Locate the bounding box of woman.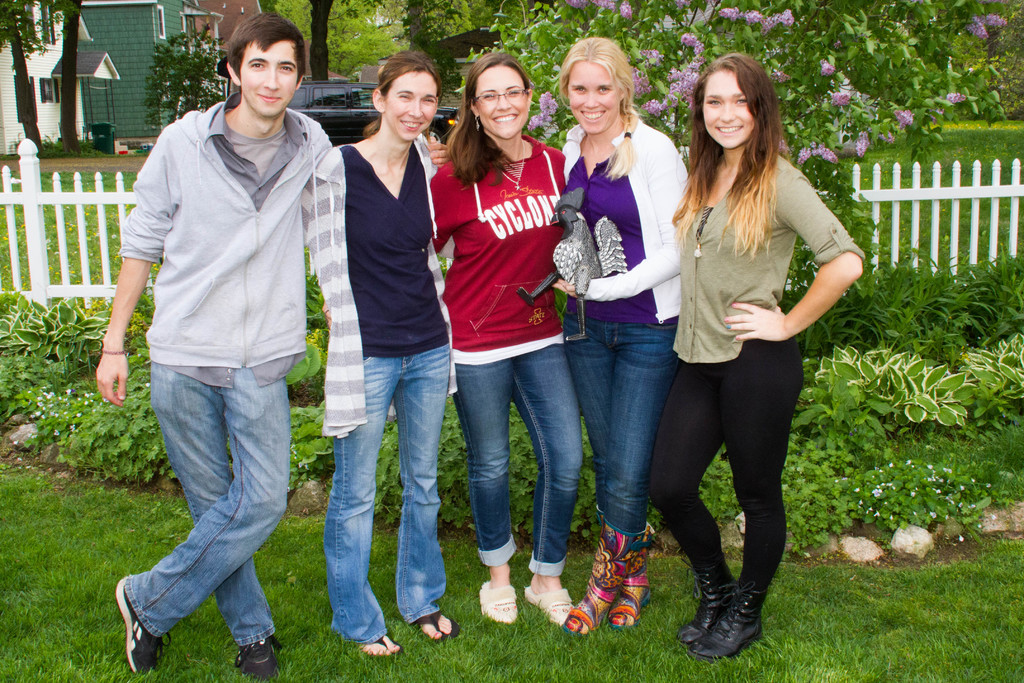
Bounding box: BBox(638, 65, 854, 662).
